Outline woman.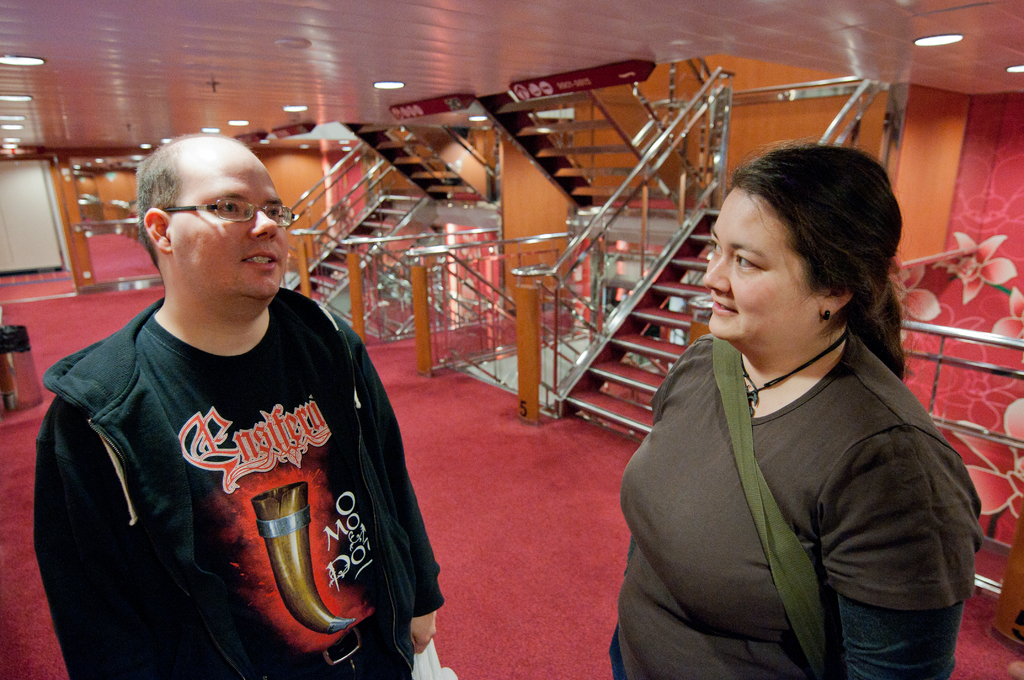
Outline: left=614, top=120, right=982, bottom=677.
